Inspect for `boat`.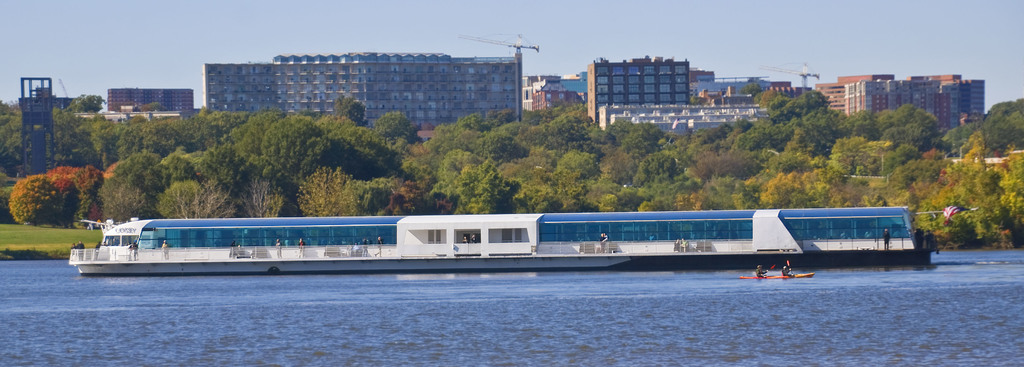
Inspection: bbox=[742, 272, 818, 280].
